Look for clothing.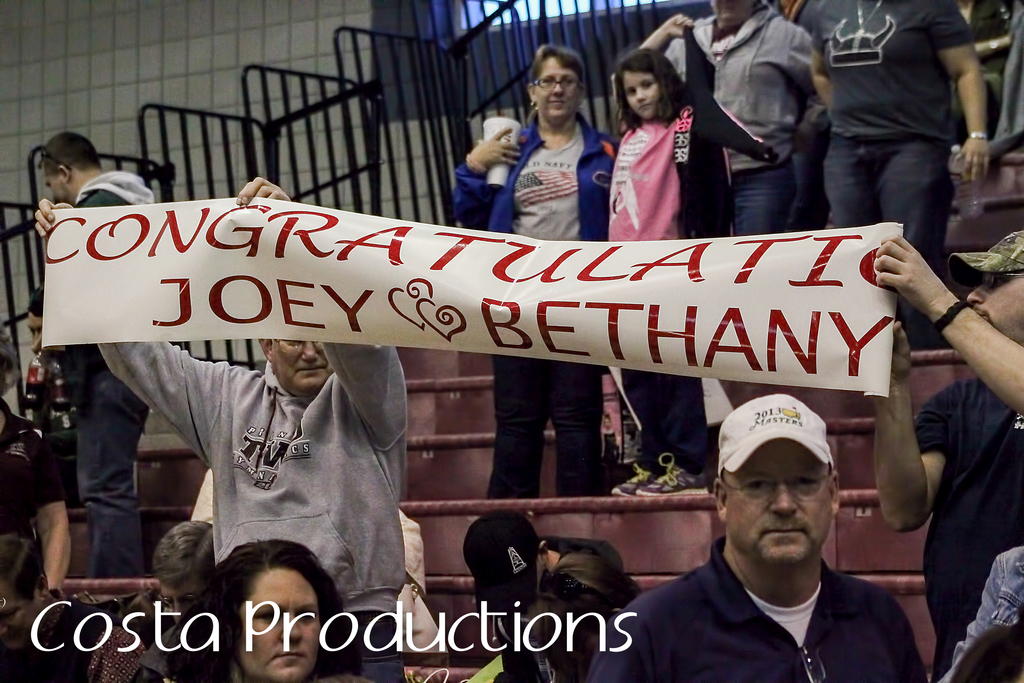
Found: pyautogui.locateOnScreen(129, 625, 179, 682).
